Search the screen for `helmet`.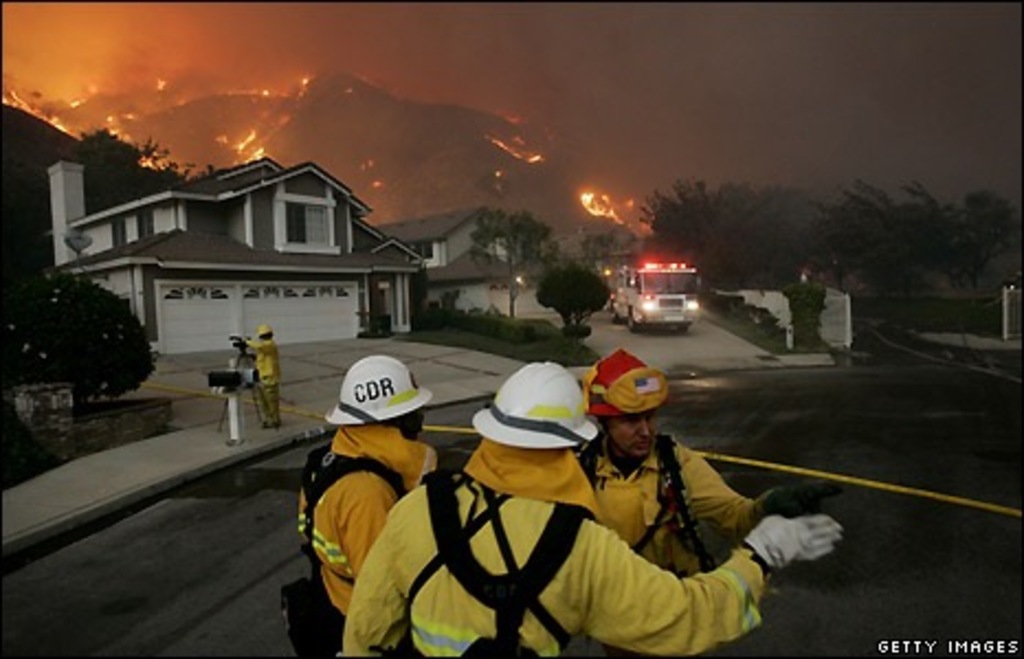
Found at 585, 345, 672, 417.
